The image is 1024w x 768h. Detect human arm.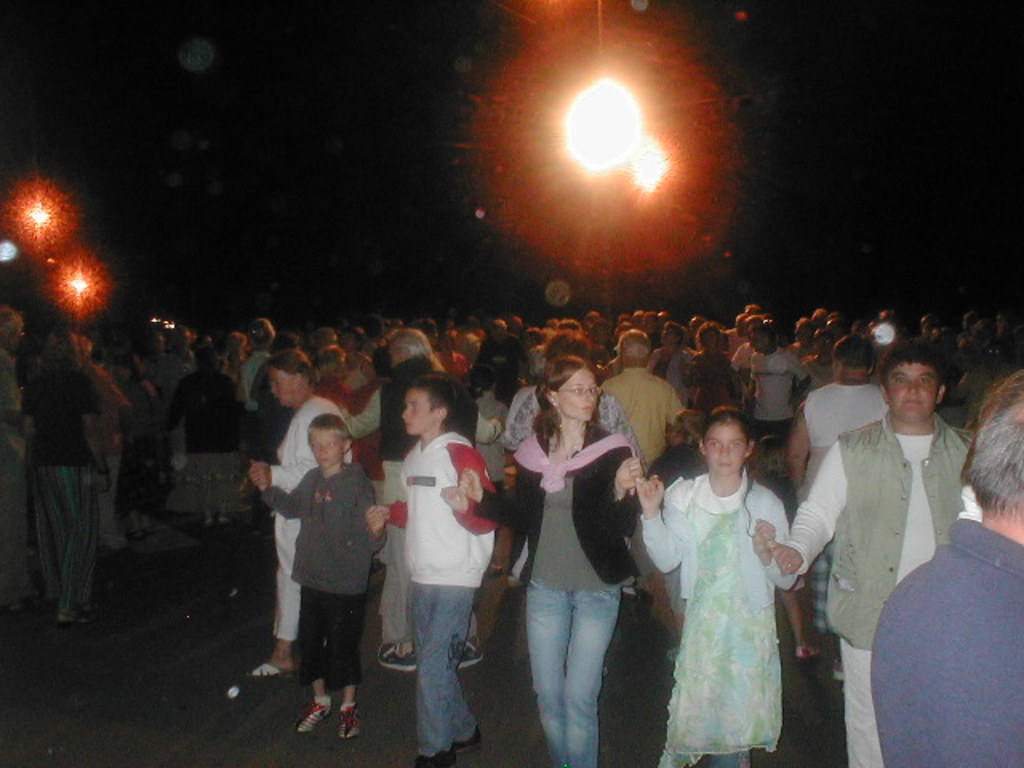
Detection: bbox(464, 430, 533, 539).
